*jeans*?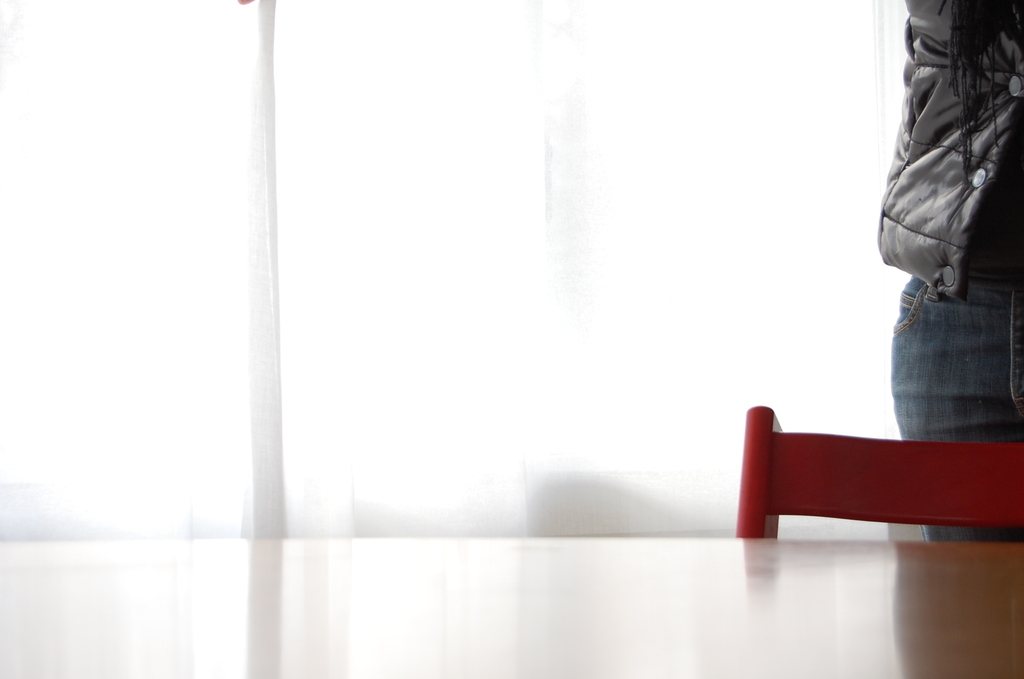
894/268/1018/538
